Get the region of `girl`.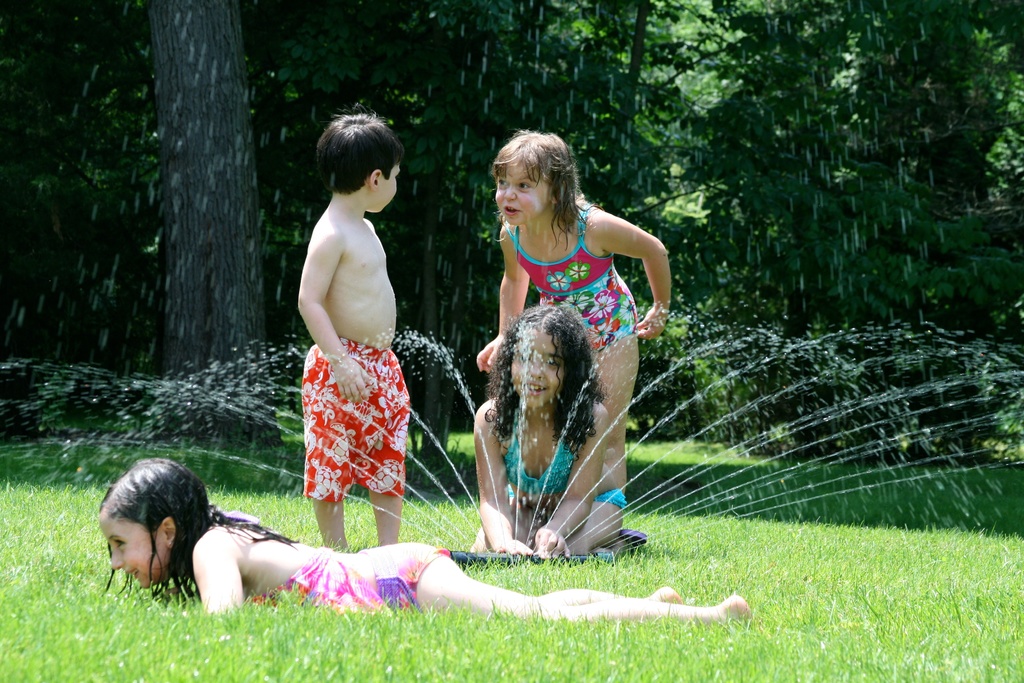
{"left": 479, "top": 133, "right": 669, "bottom": 443}.
